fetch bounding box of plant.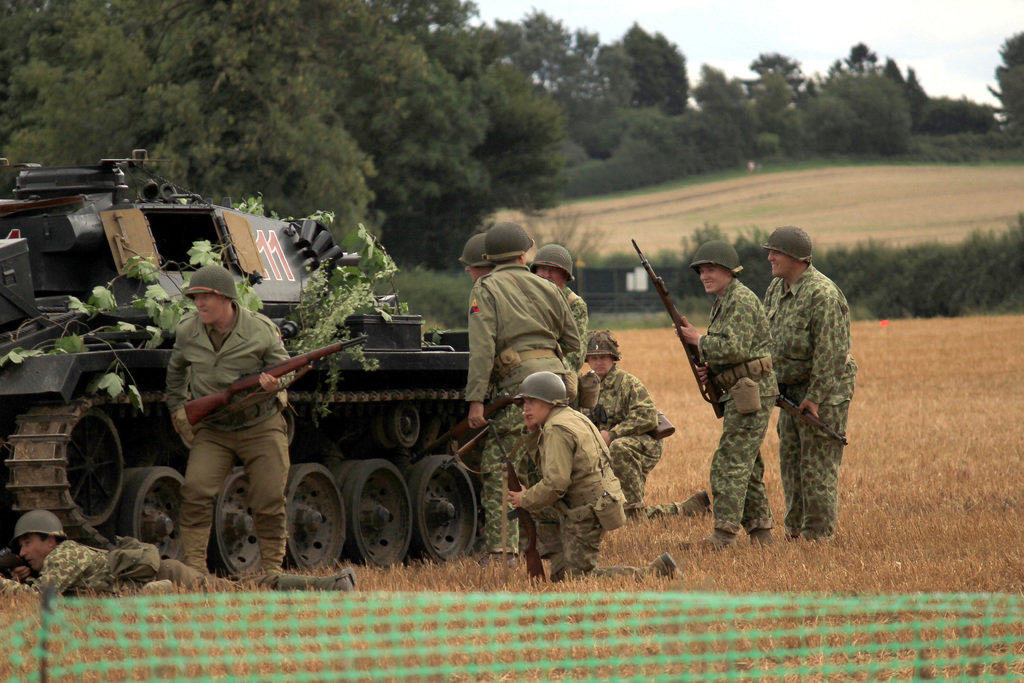
Bbox: <box>800,71,929,156</box>.
